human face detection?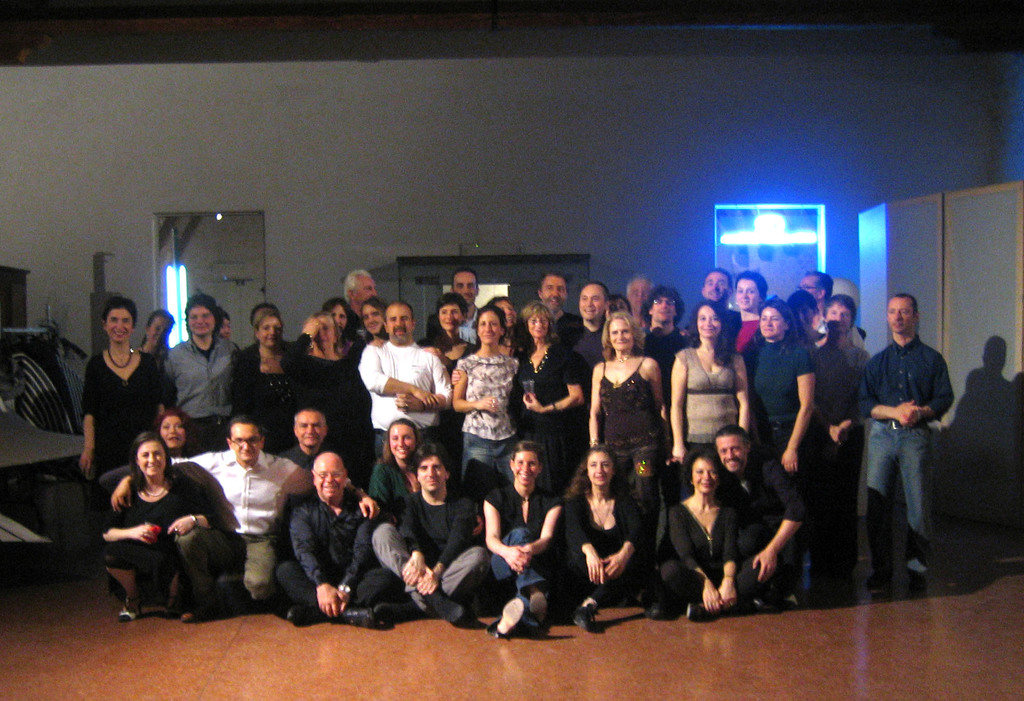
region(230, 418, 261, 460)
